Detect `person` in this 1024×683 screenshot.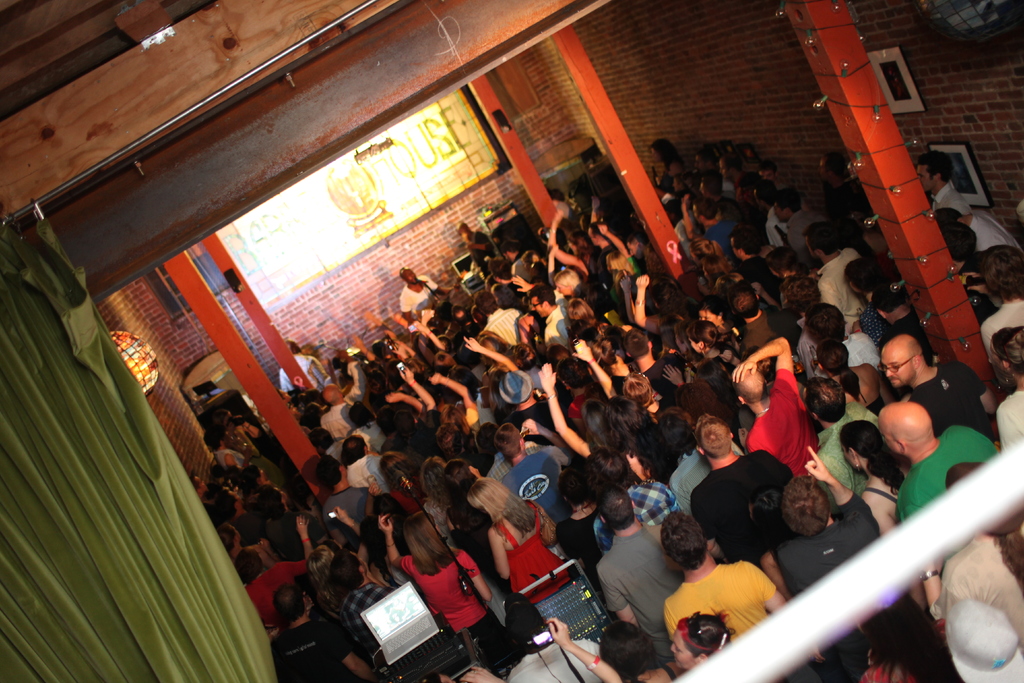
Detection: <bbox>281, 336, 327, 395</bbox>.
